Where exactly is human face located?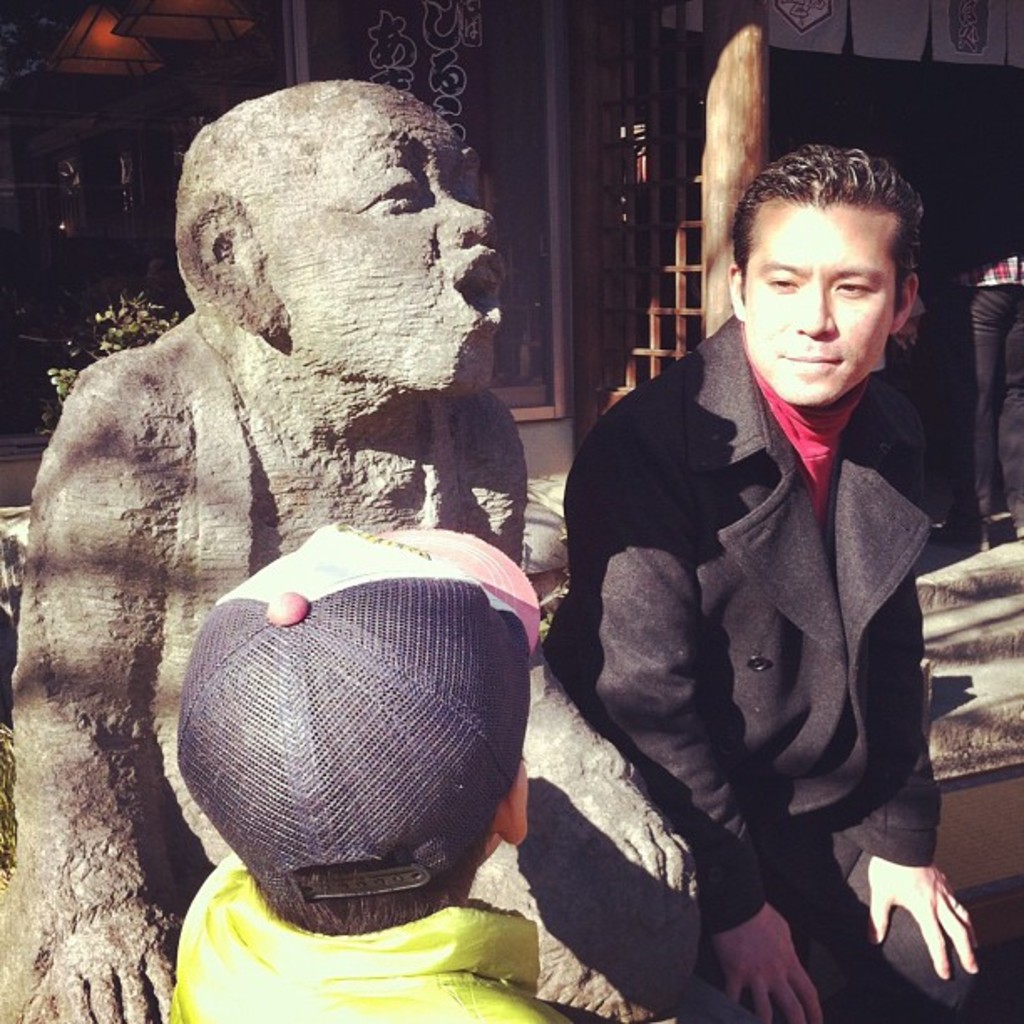
Its bounding box is x1=741, y1=196, x2=893, y2=403.
